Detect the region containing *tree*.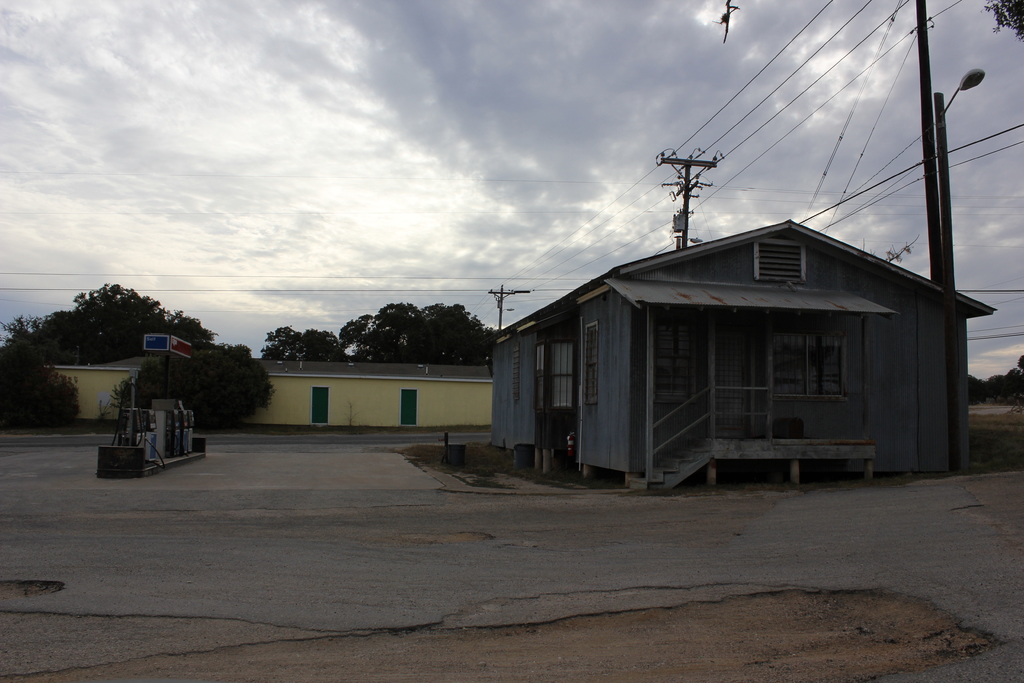
bbox(257, 325, 345, 363).
